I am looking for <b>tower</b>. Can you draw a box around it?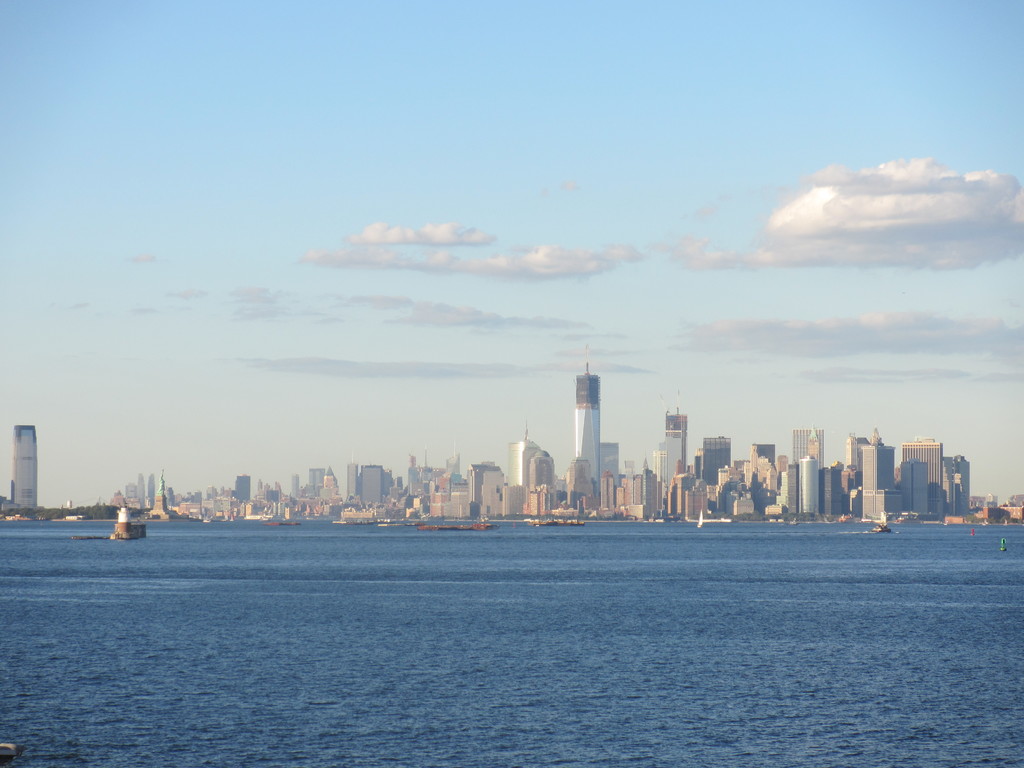
Sure, the bounding box is (661, 405, 691, 492).
